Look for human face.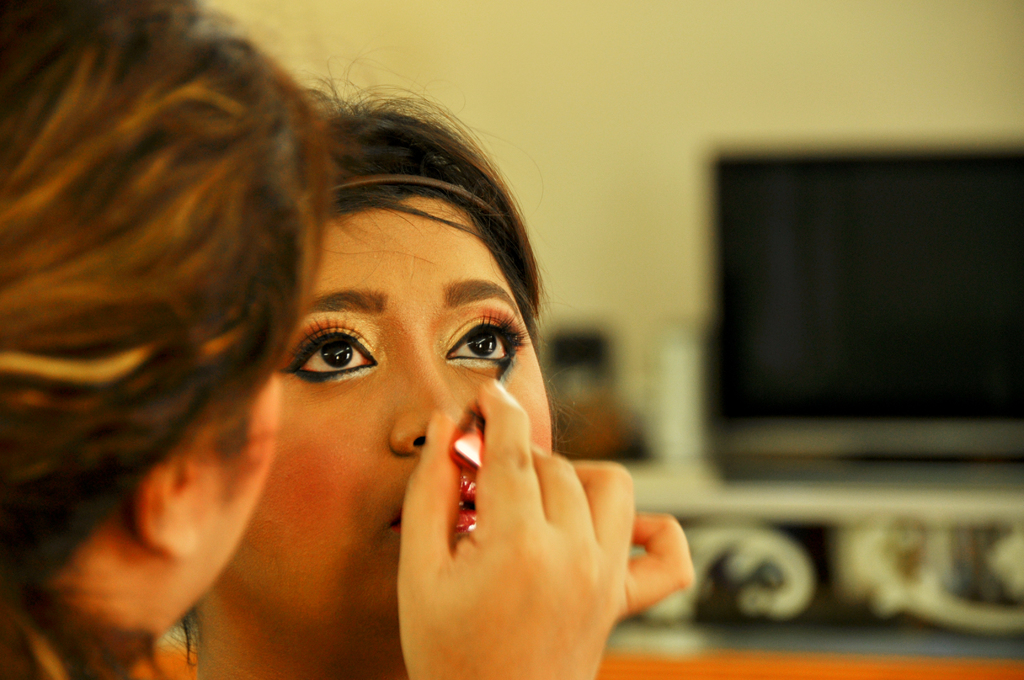
Found: <bbox>219, 197, 559, 620</bbox>.
